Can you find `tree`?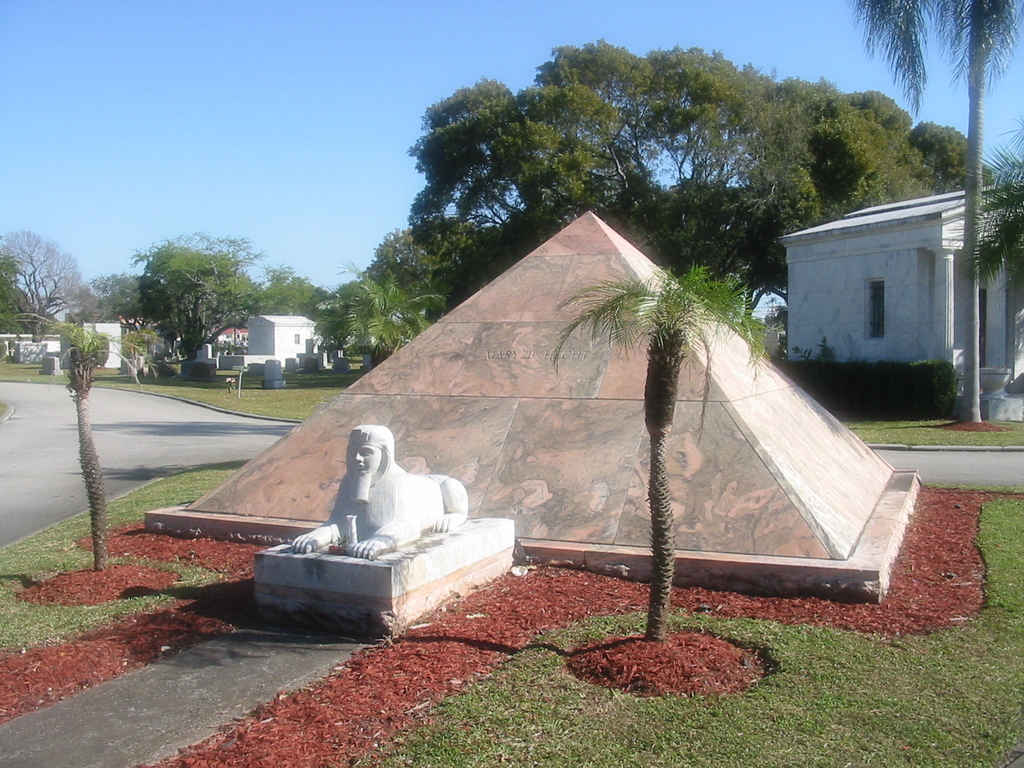
Yes, bounding box: {"left": 143, "top": 227, "right": 285, "bottom": 381}.
